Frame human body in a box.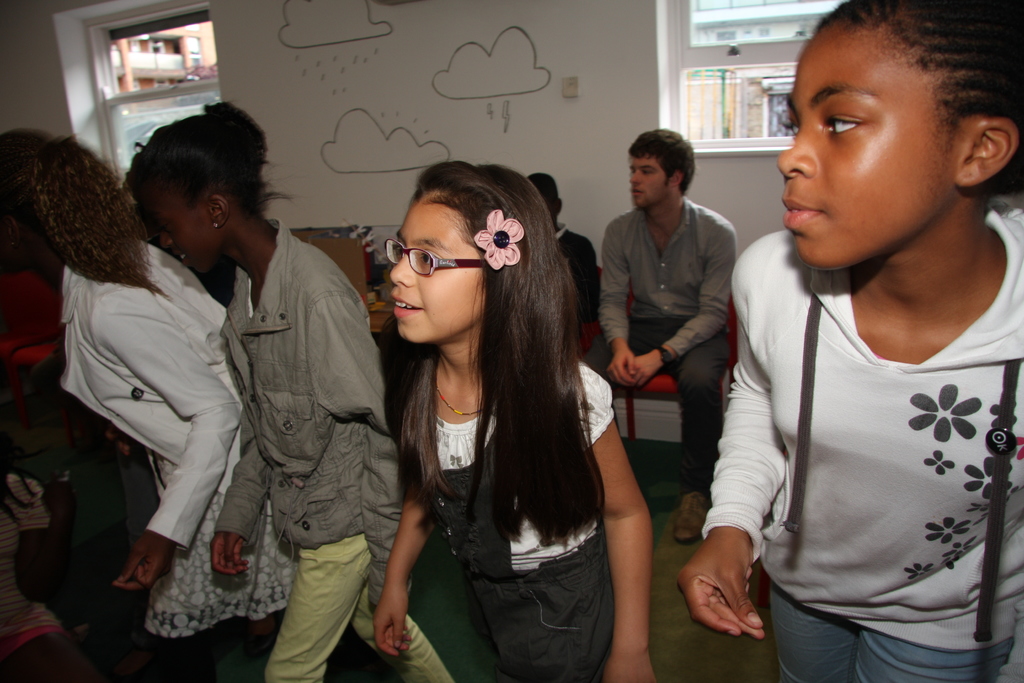
crop(682, 92, 1008, 673).
